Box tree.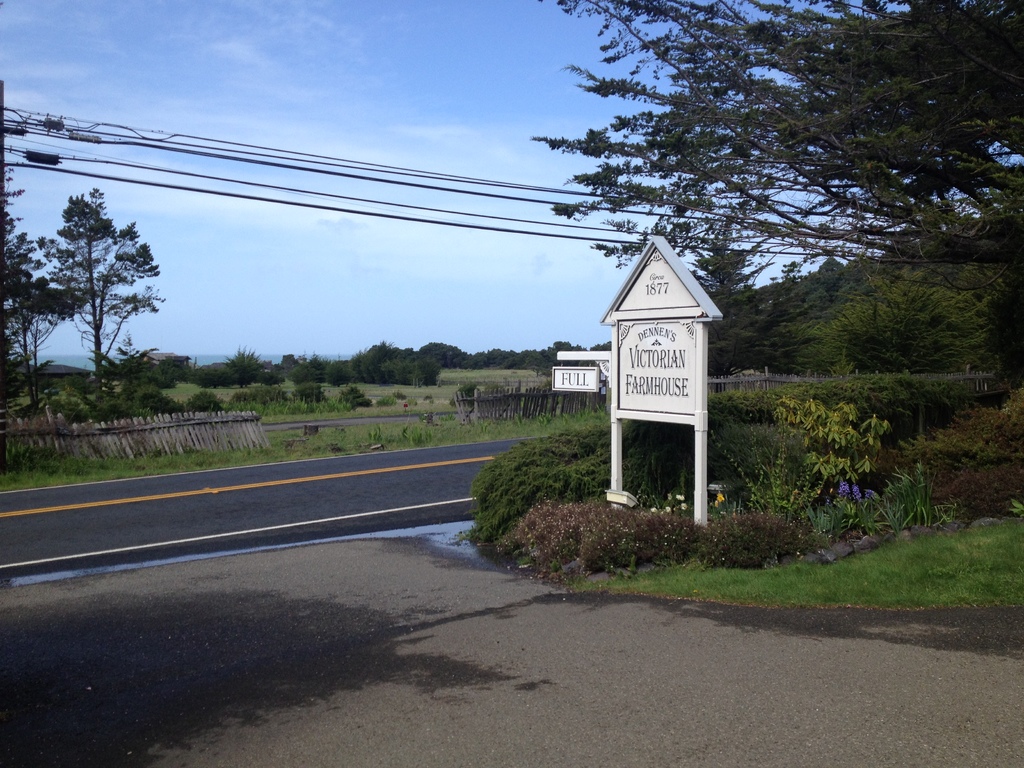
(360,338,416,384).
